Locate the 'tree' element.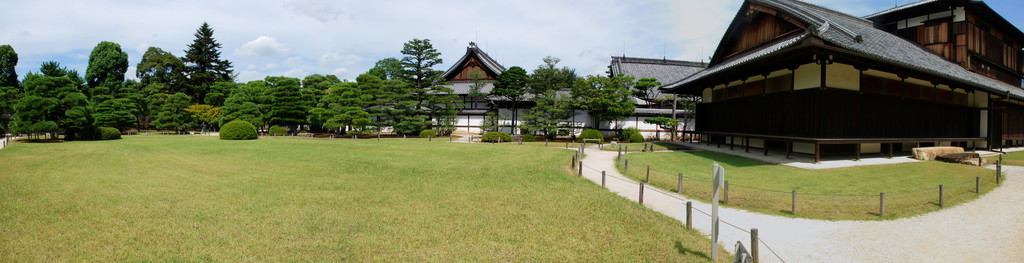
Element bbox: pyautogui.locateOnScreen(309, 83, 371, 139).
